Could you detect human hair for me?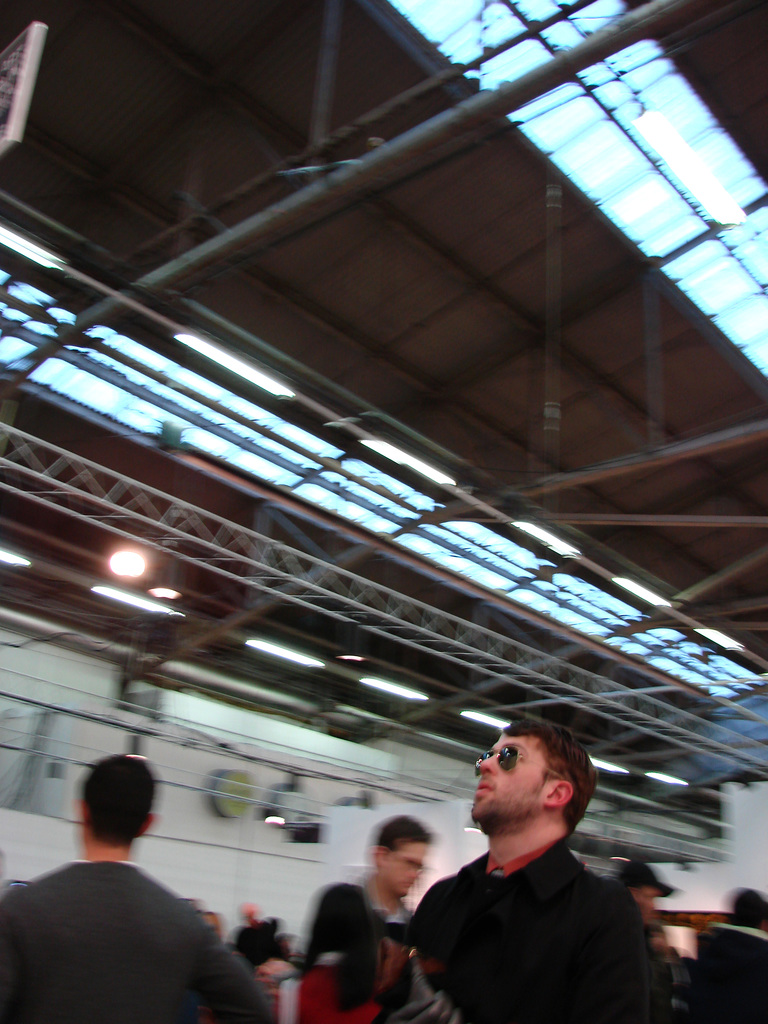
Detection result: <box>298,881,378,1008</box>.
